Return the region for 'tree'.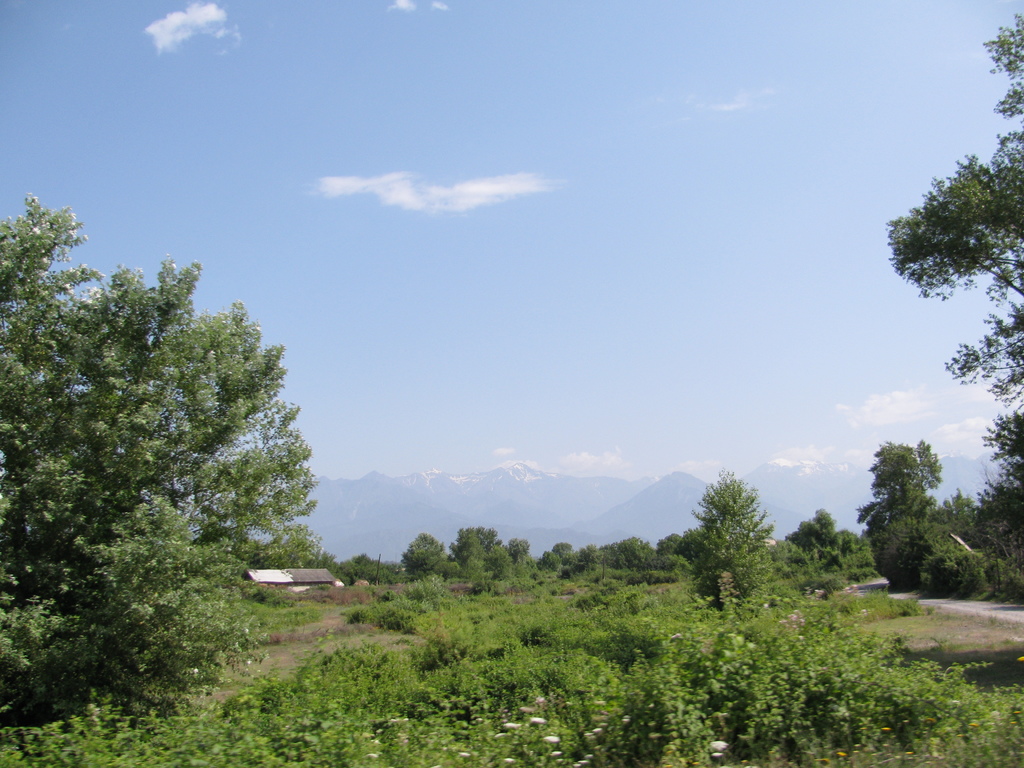
x1=678 y1=476 x2=793 y2=593.
